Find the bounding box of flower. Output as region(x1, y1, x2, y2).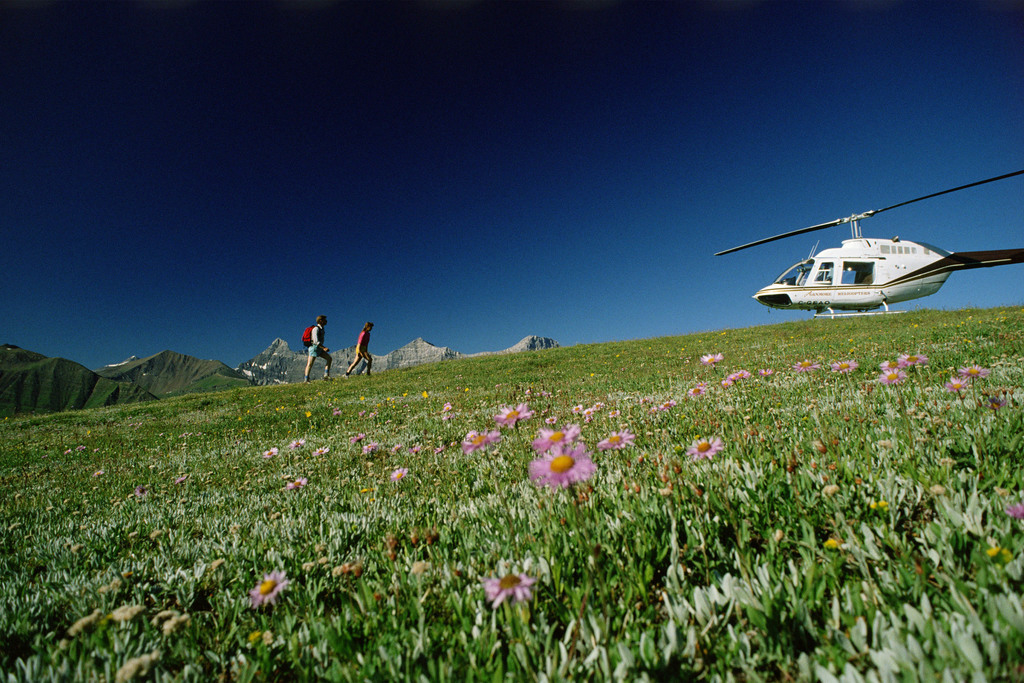
region(964, 367, 981, 379).
